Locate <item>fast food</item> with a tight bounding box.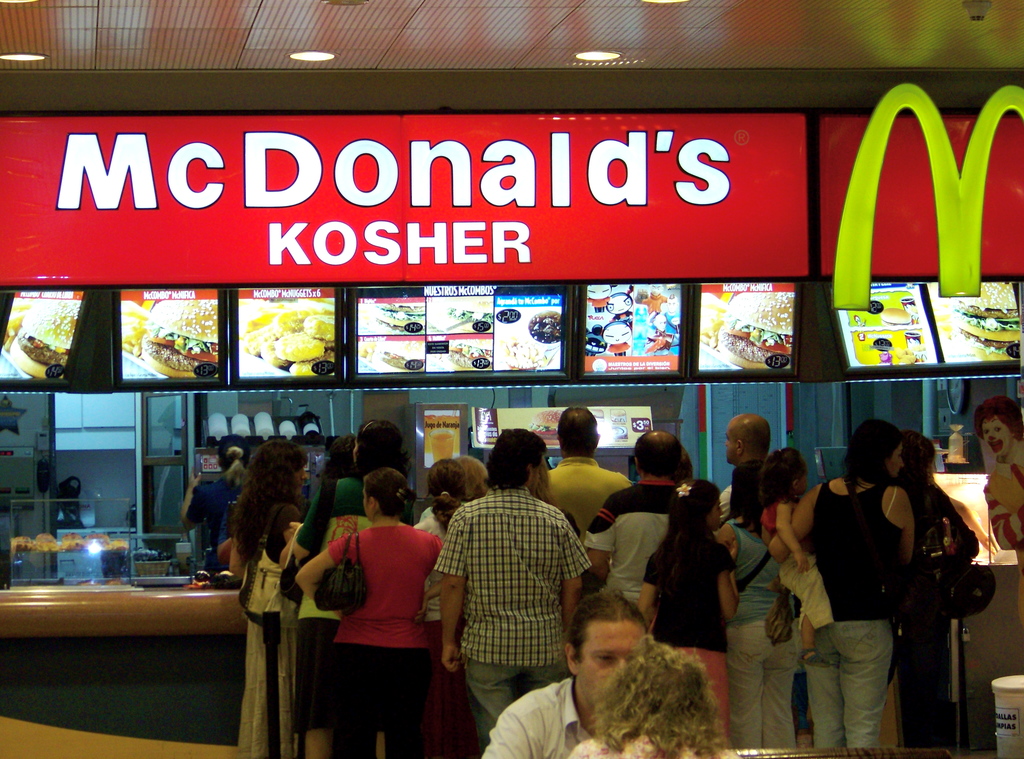
l=1, t=298, r=83, b=378.
